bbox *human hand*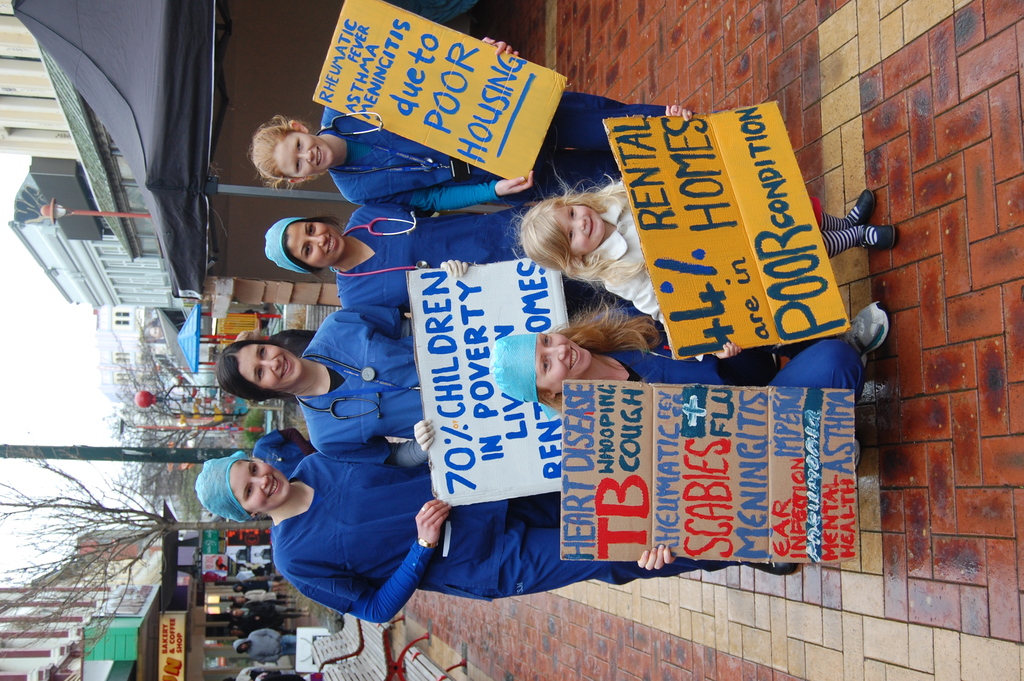
bbox=(413, 416, 436, 451)
